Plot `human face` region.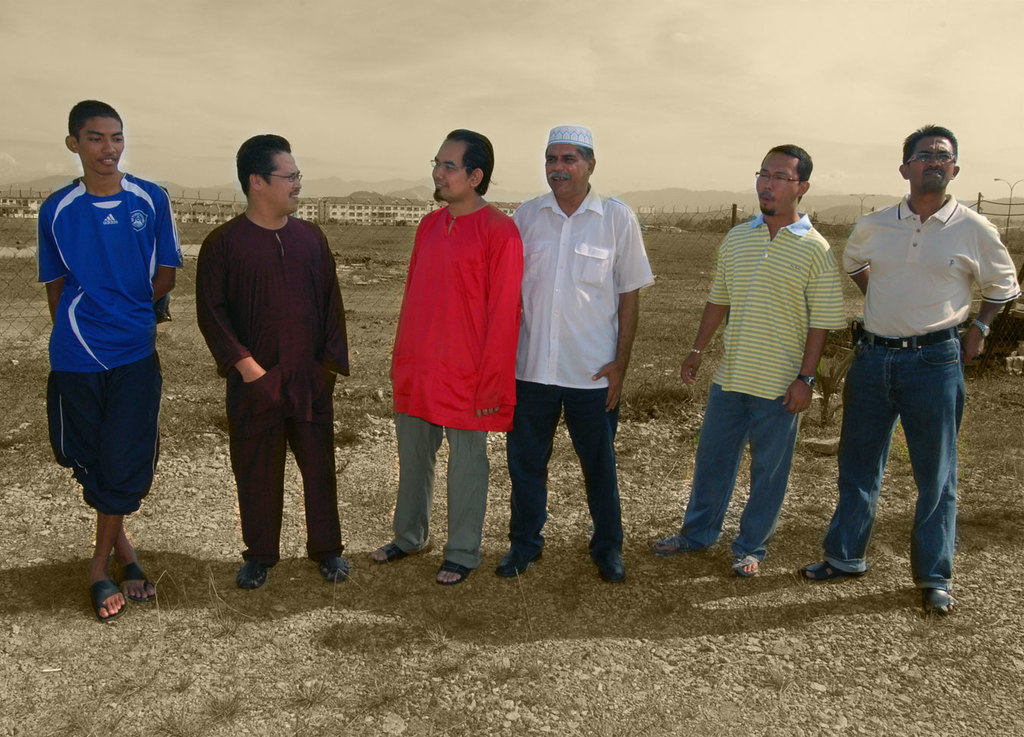
Plotted at [266, 149, 304, 213].
